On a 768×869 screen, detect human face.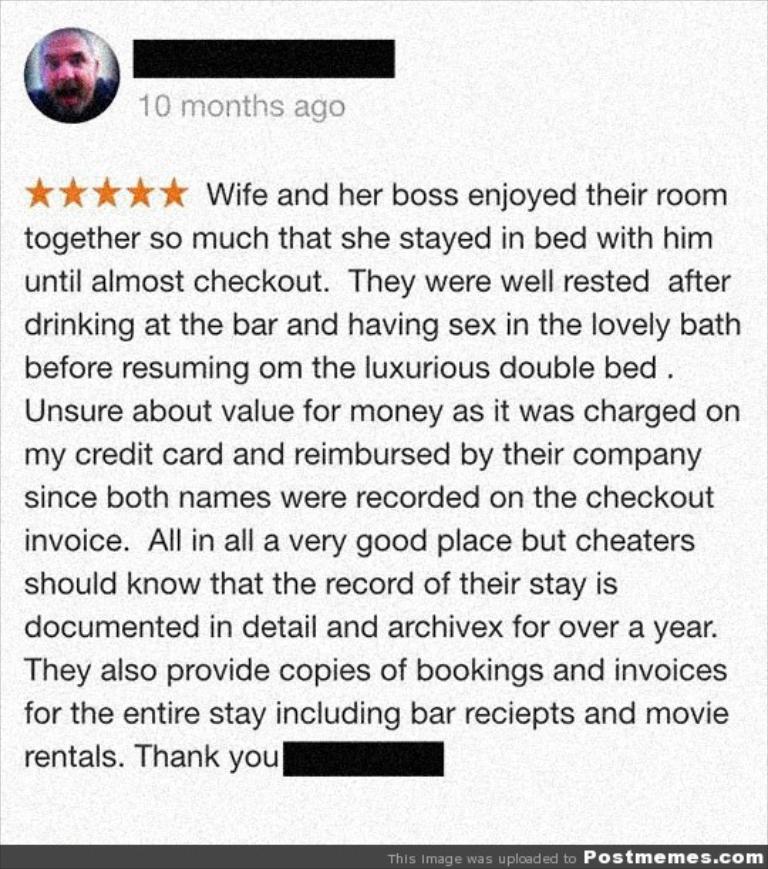
{"x1": 41, "y1": 34, "x2": 94, "y2": 114}.
